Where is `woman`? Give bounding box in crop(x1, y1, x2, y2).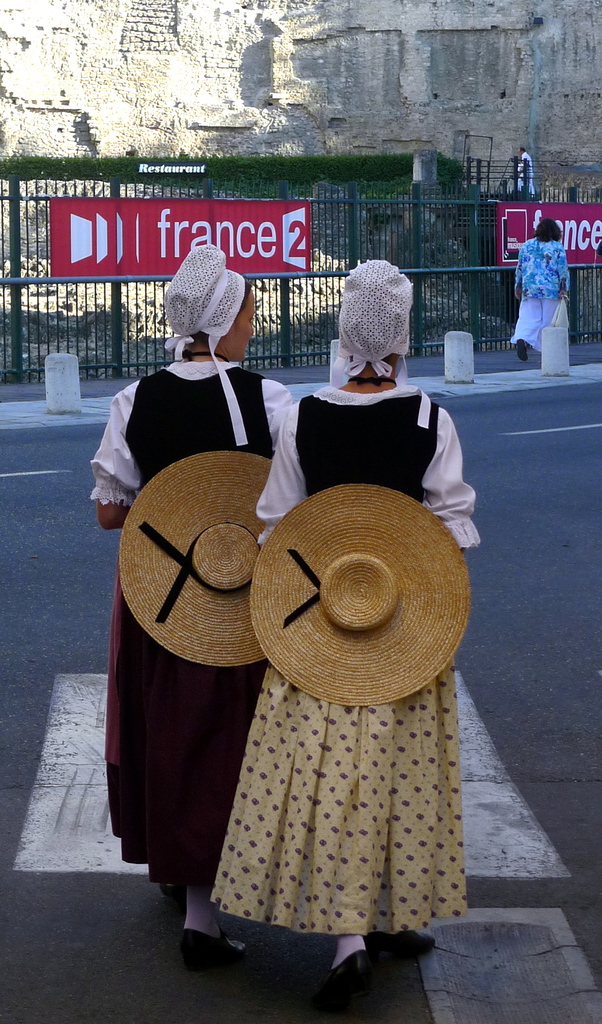
crop(94, 246, 296, 957).
